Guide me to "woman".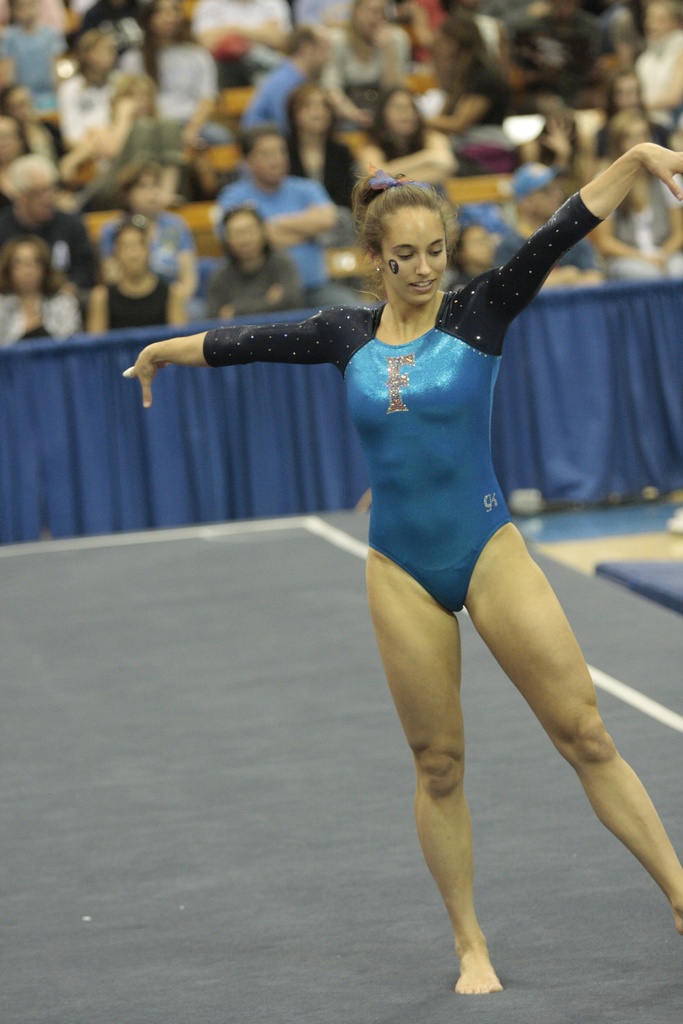
Guidance: pyautogui.locateOnScreen(207, 205, 314, 309).
